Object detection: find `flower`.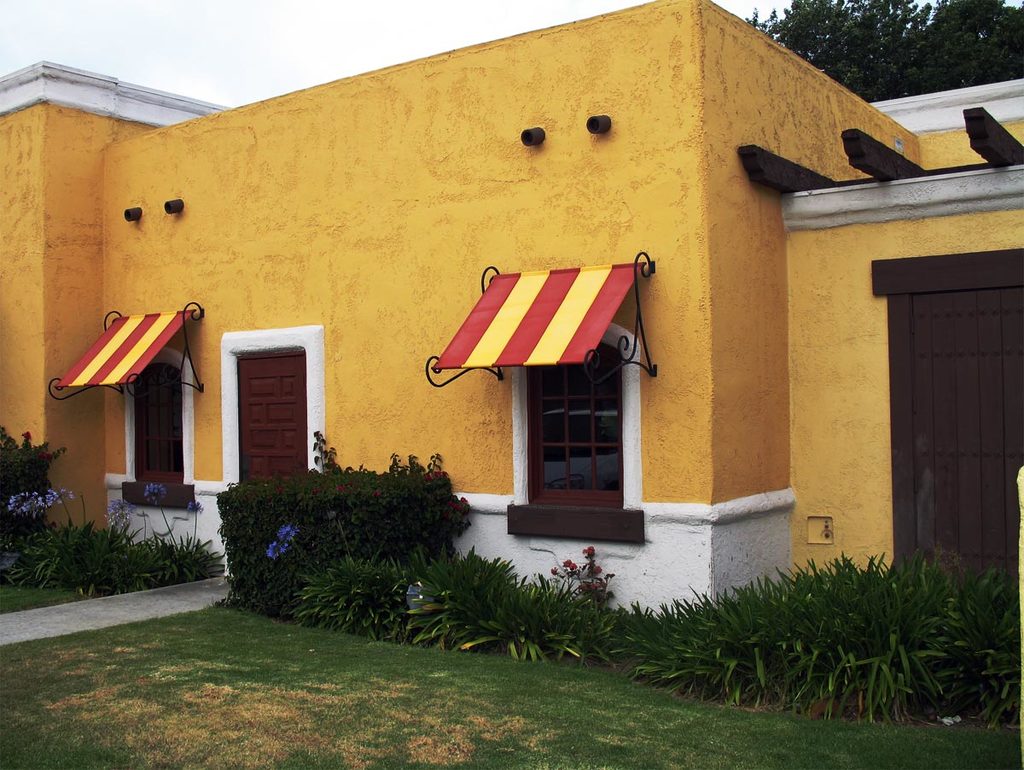
<region>596, 563, 602, 575</region>.
